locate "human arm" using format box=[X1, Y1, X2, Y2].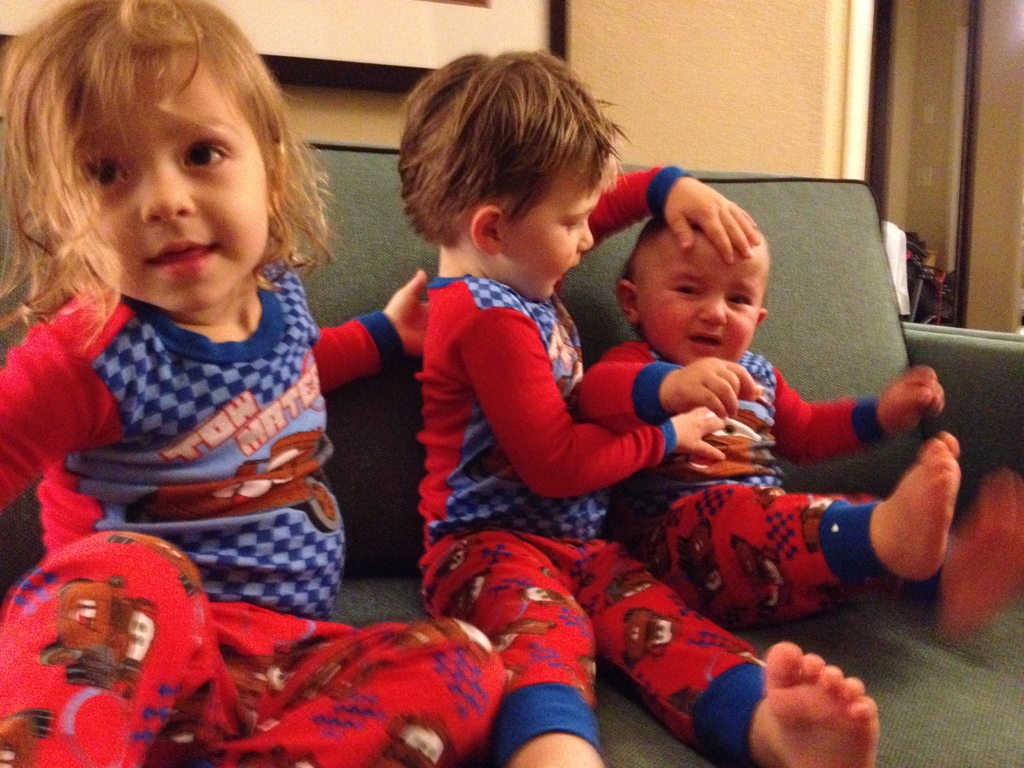
box=[552, 331, 775, 430].
